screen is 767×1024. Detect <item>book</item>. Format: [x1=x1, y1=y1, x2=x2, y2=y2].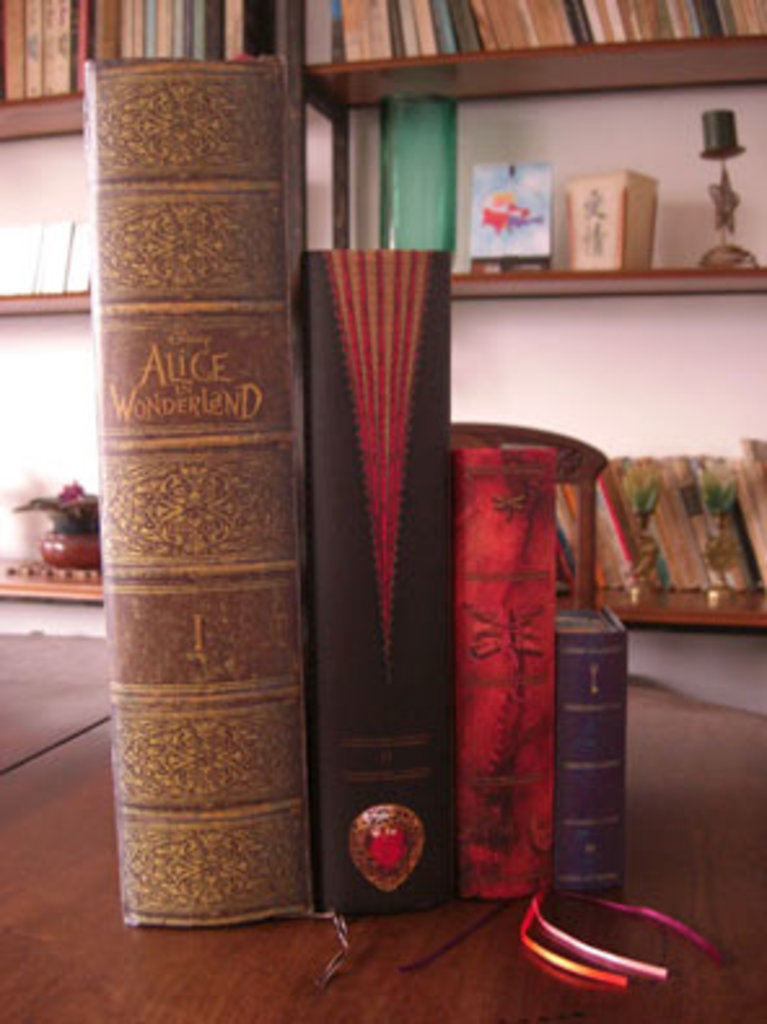
[x1=567, y1=169, x2=663, y2=270].
